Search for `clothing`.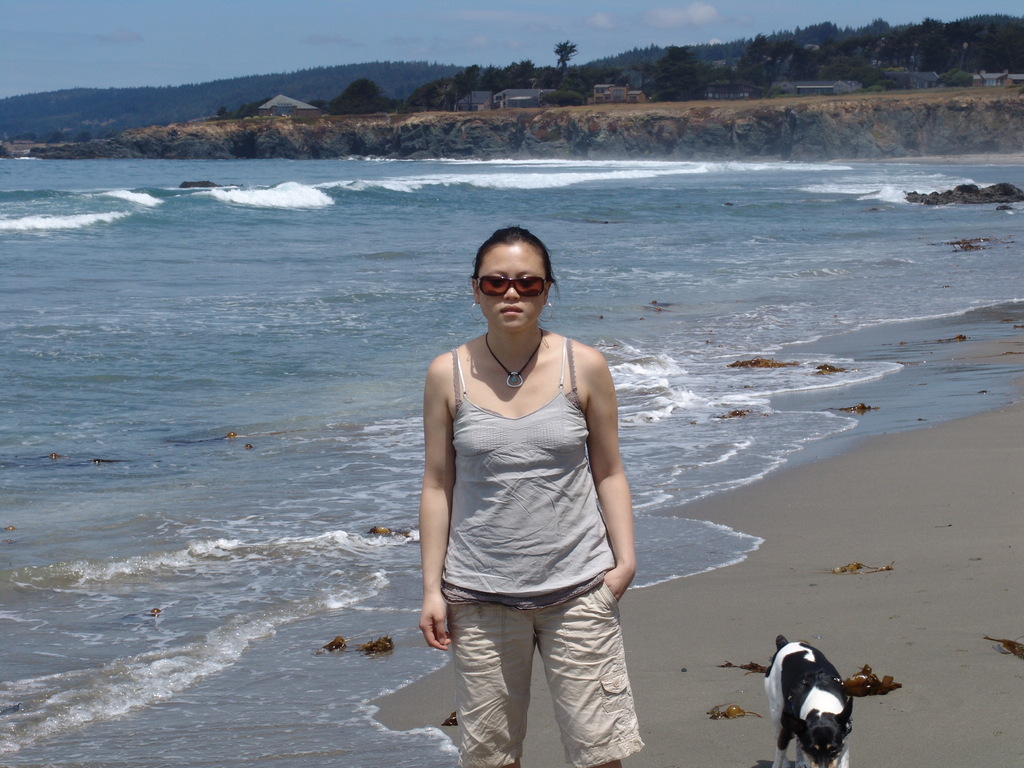
Found at 442:337:645:767.
